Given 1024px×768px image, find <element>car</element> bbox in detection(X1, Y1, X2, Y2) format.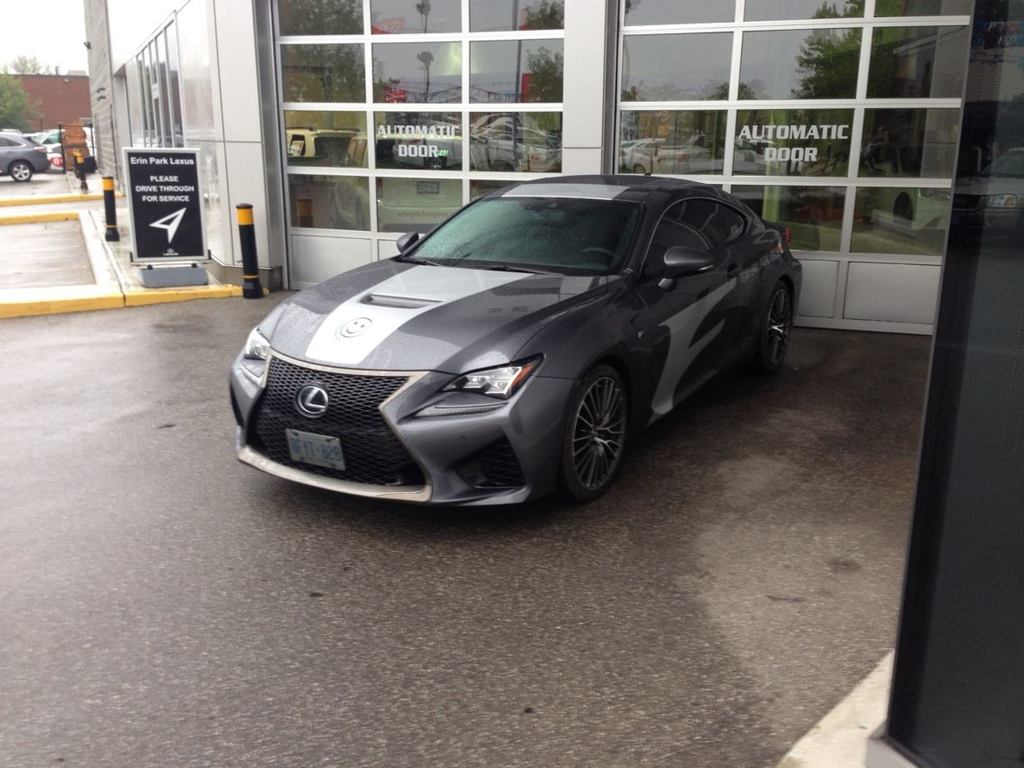
detection(0, 130, 50, 184).
